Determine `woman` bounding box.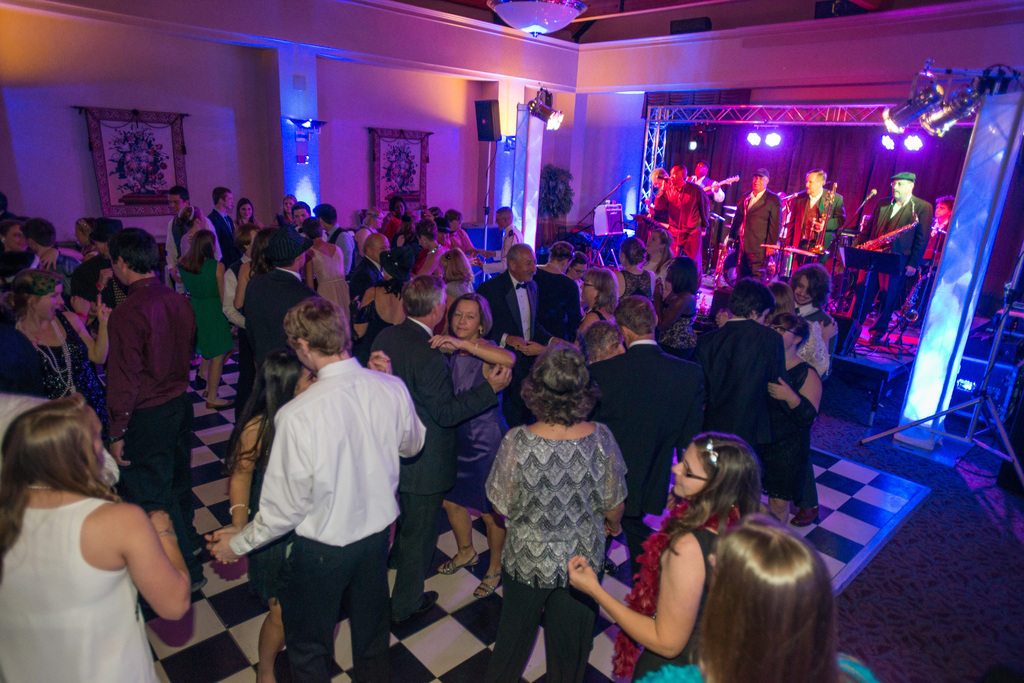
Determined: rect(180, 205, 206, 261).
